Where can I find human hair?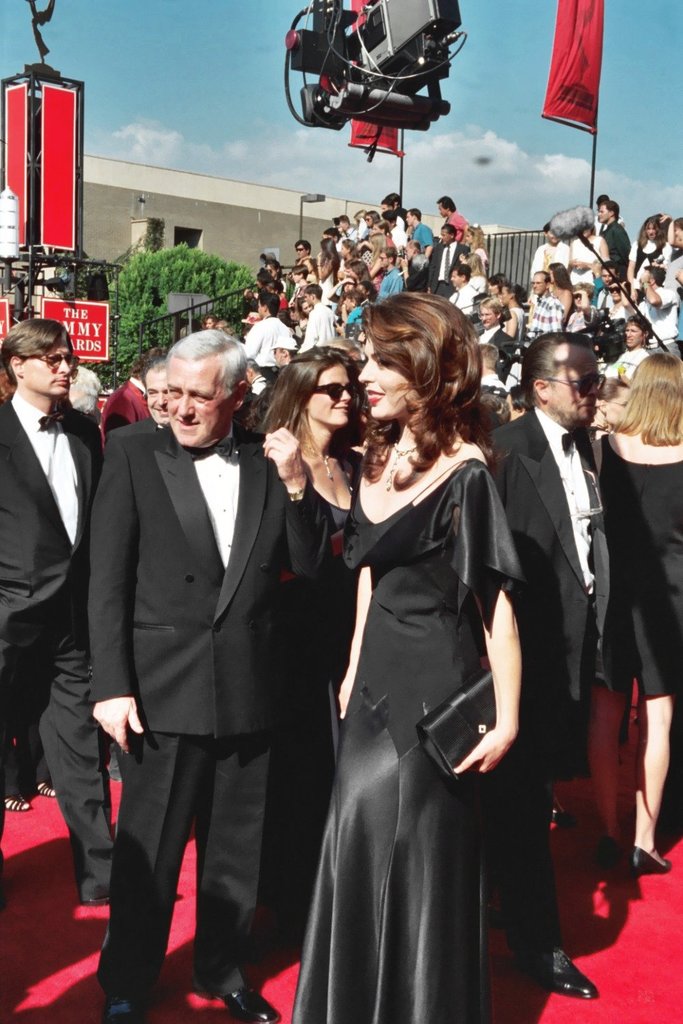
You can find it at [260,343,371,436].
